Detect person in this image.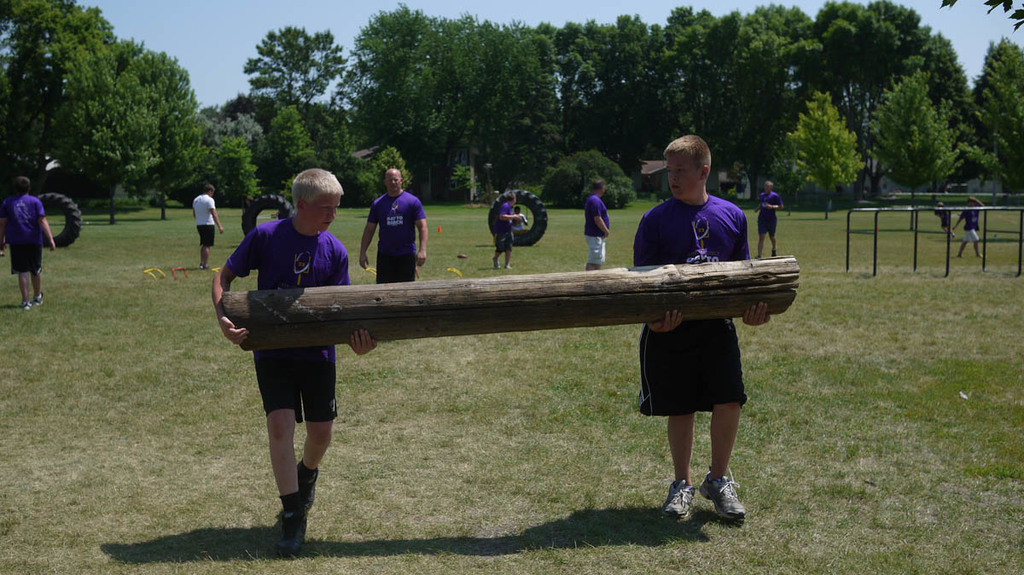
Detection: left=190, top=179, right=224, bottom=268.
